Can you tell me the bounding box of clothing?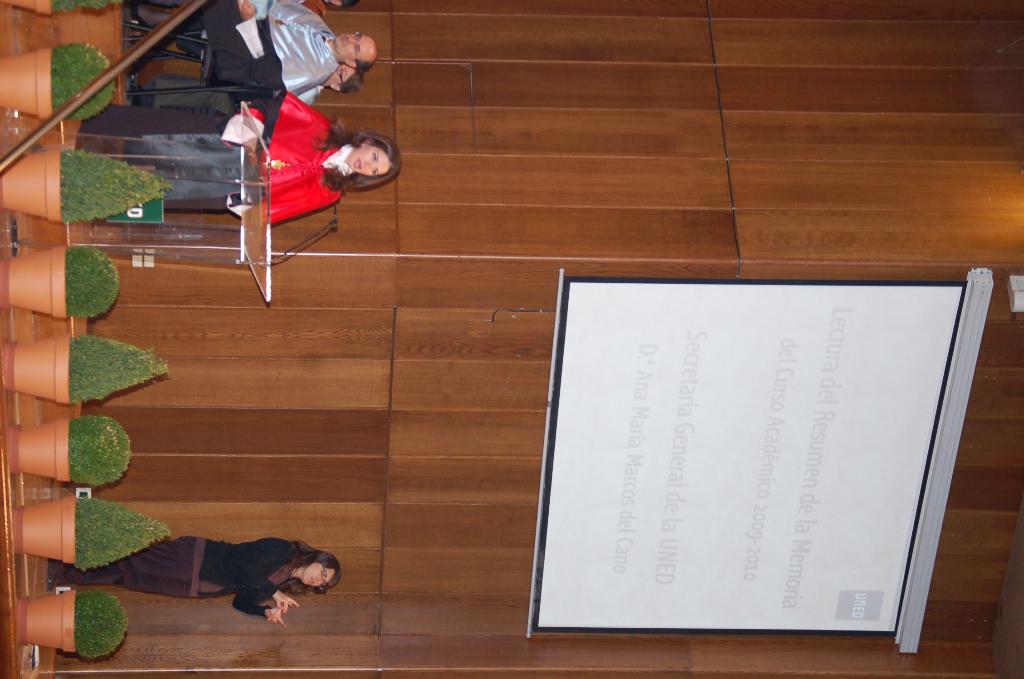
Rect(58, 529, 296, 620).
